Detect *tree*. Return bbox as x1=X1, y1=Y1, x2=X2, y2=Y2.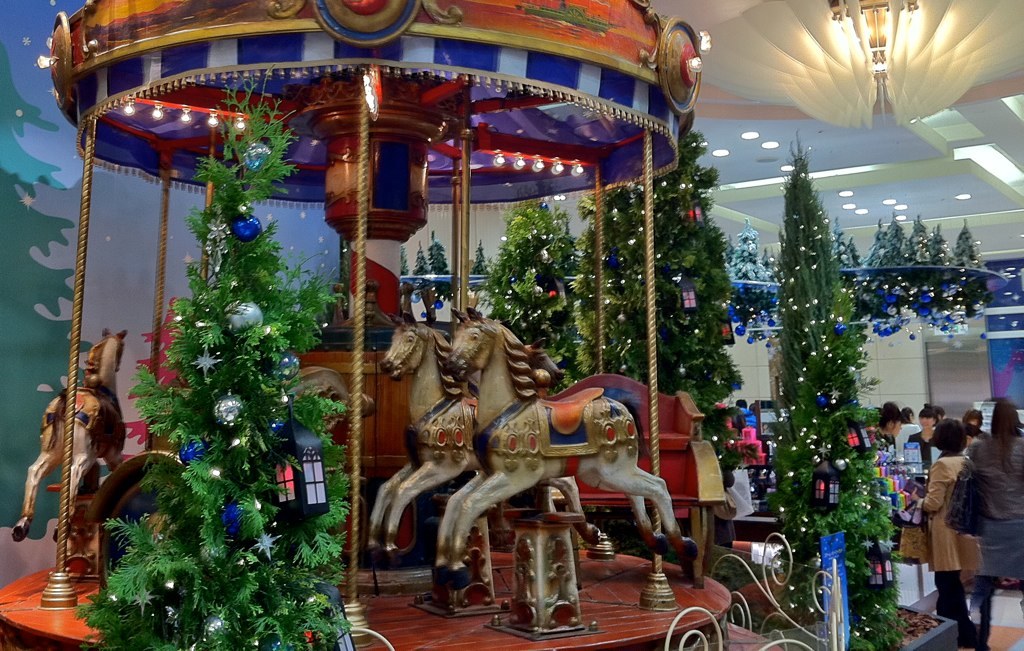
x1=0, y1=50, x2=96, y2=537.
